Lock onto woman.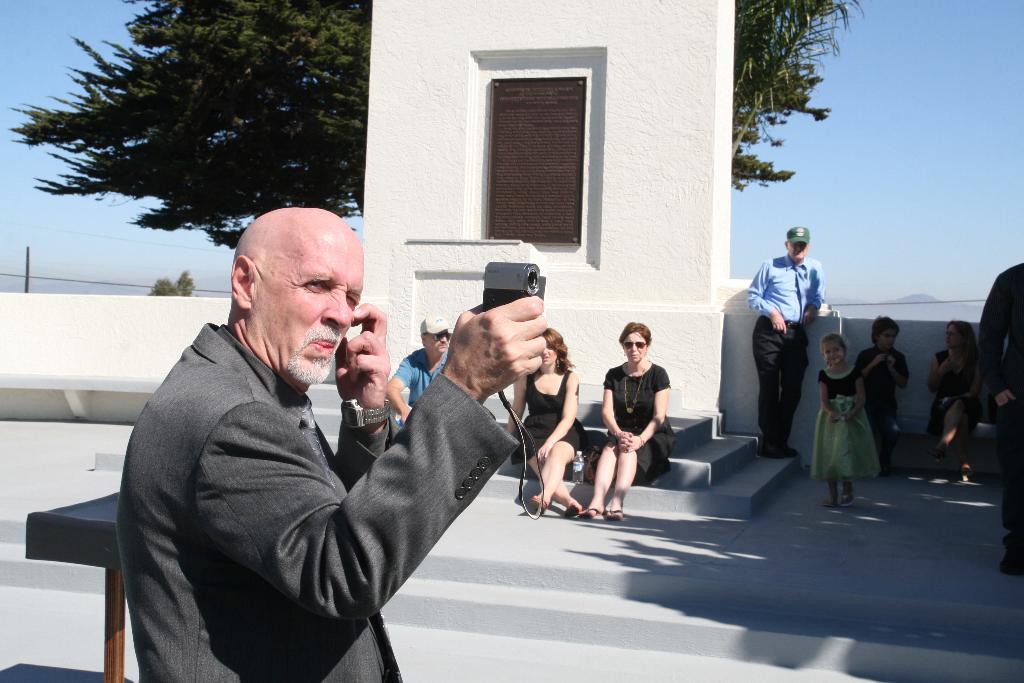
Locked: {"x1": 856, "y1": 313, "x2": 906, "y2": 476}.
